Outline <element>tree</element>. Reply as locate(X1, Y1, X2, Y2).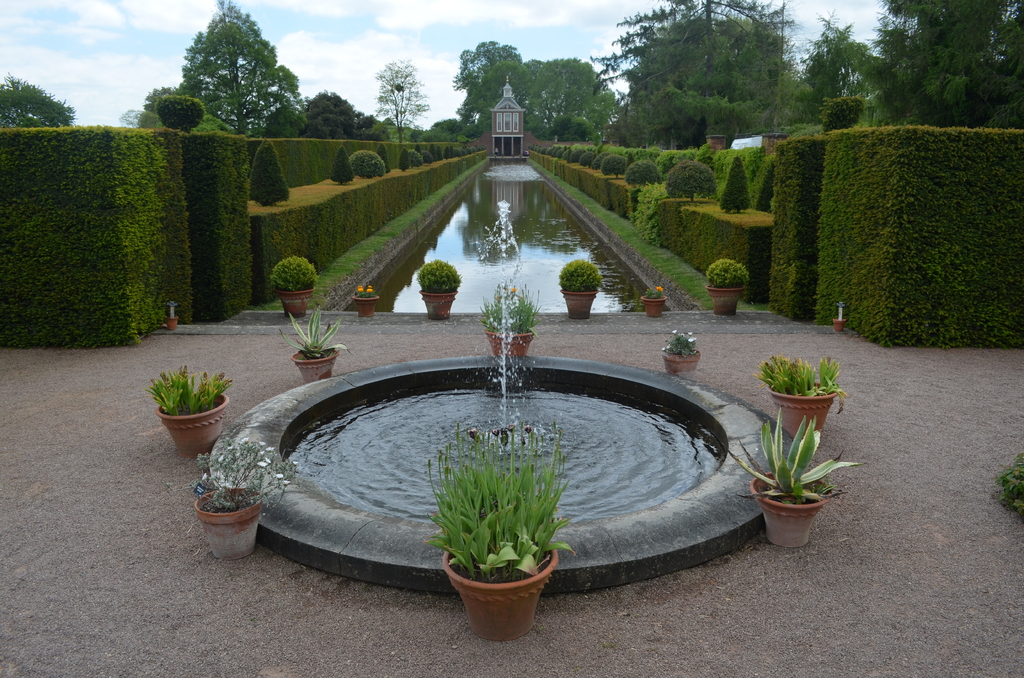
locate(141, 83, 196, 133).
